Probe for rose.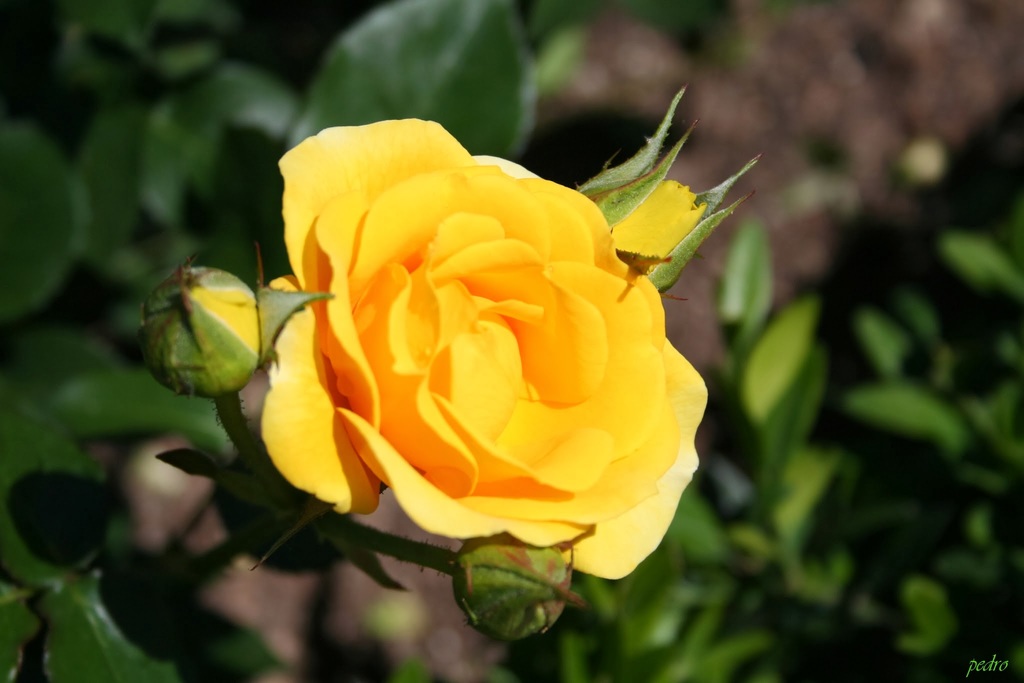
Probe result: <region>578, 173, 705, 291</region>.
